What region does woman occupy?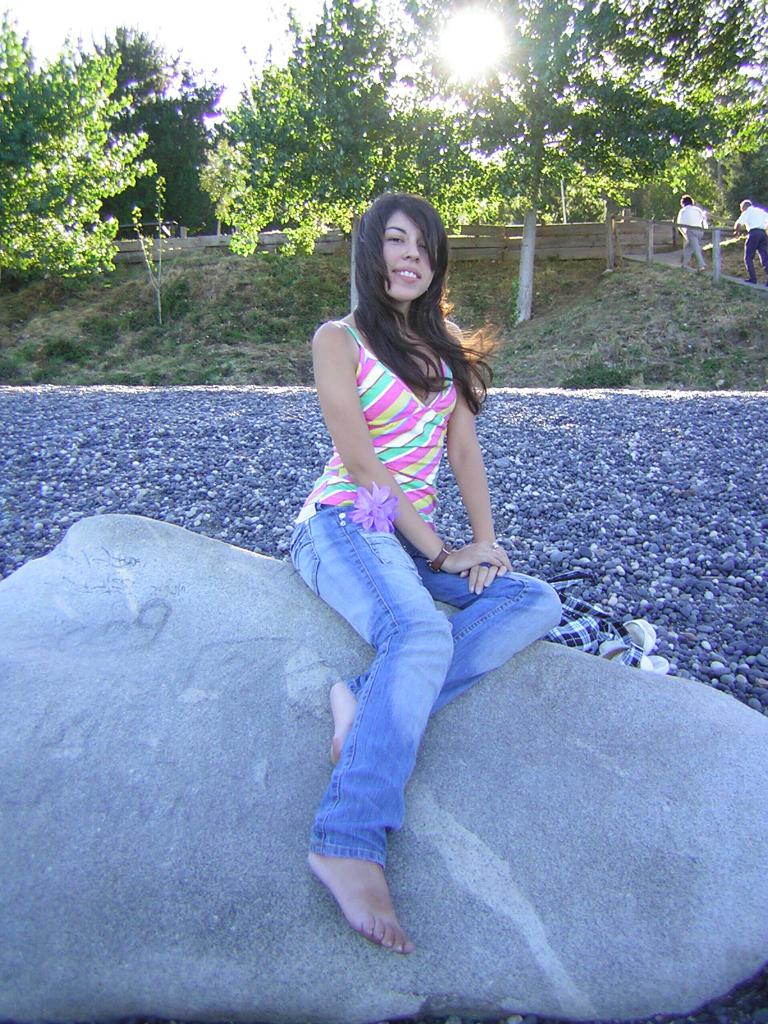
(x1=276, y1=170, x2=531, y2=929).
